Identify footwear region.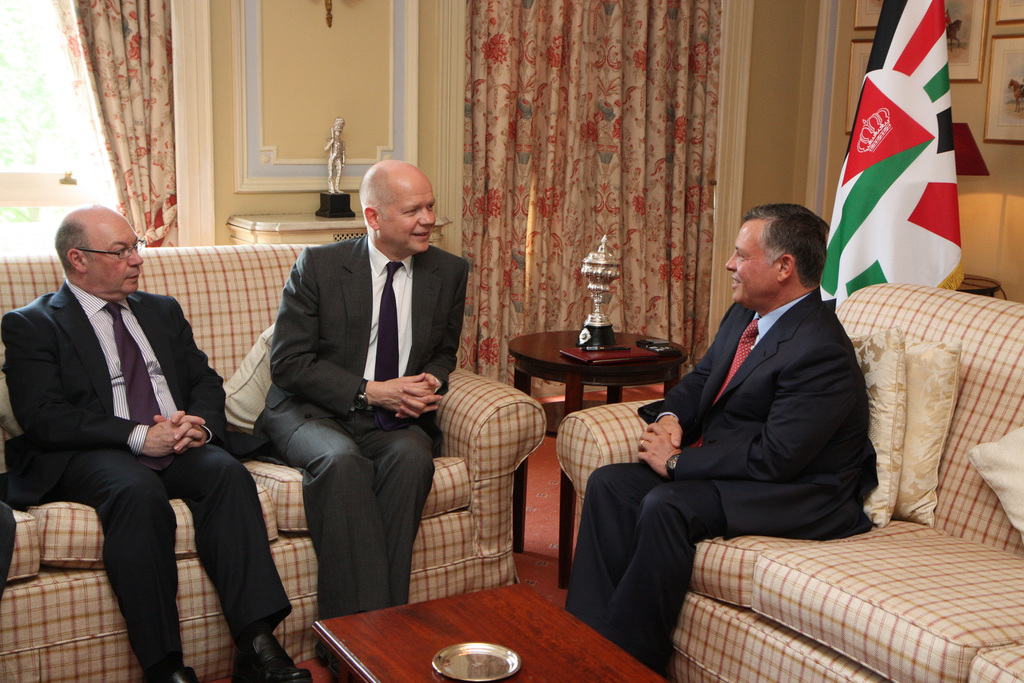
Region: (left=145, top=664, right=202, bottom=682).
